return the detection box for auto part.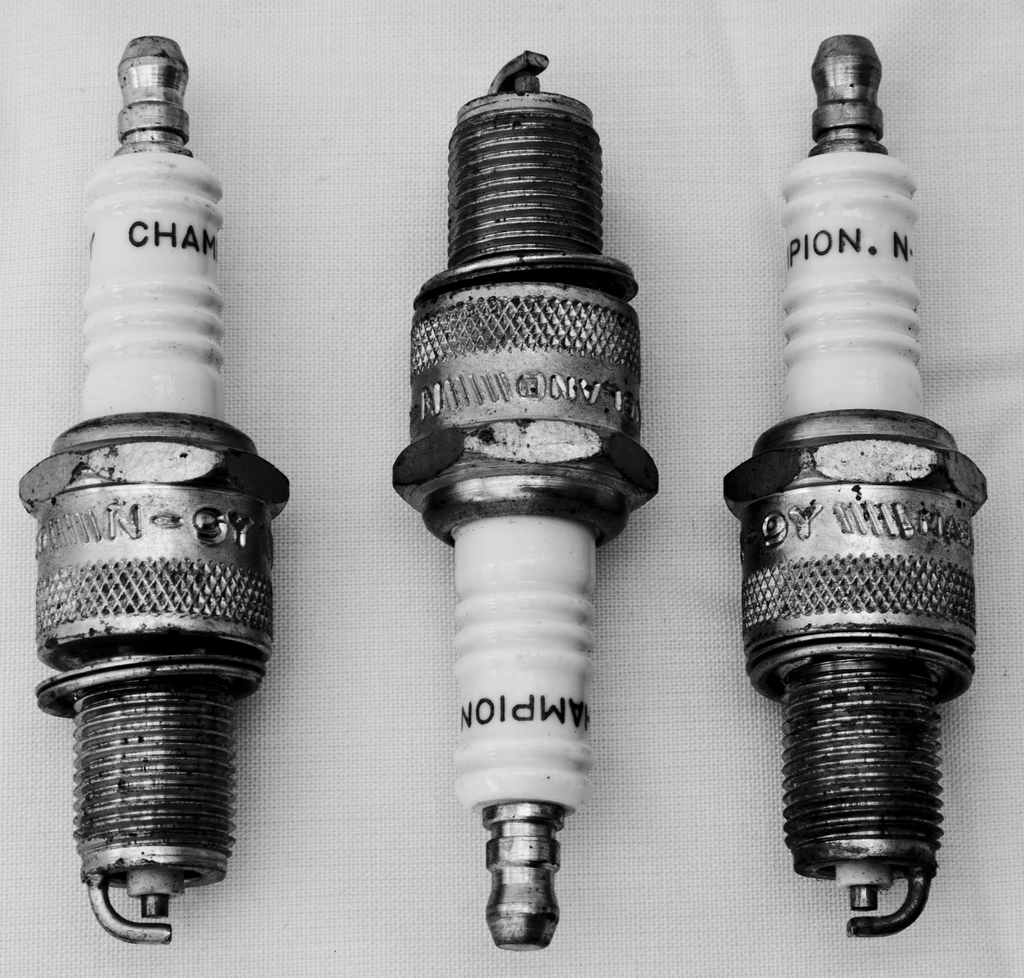
(x1=724, y1=30, x2=989, y2=936).
